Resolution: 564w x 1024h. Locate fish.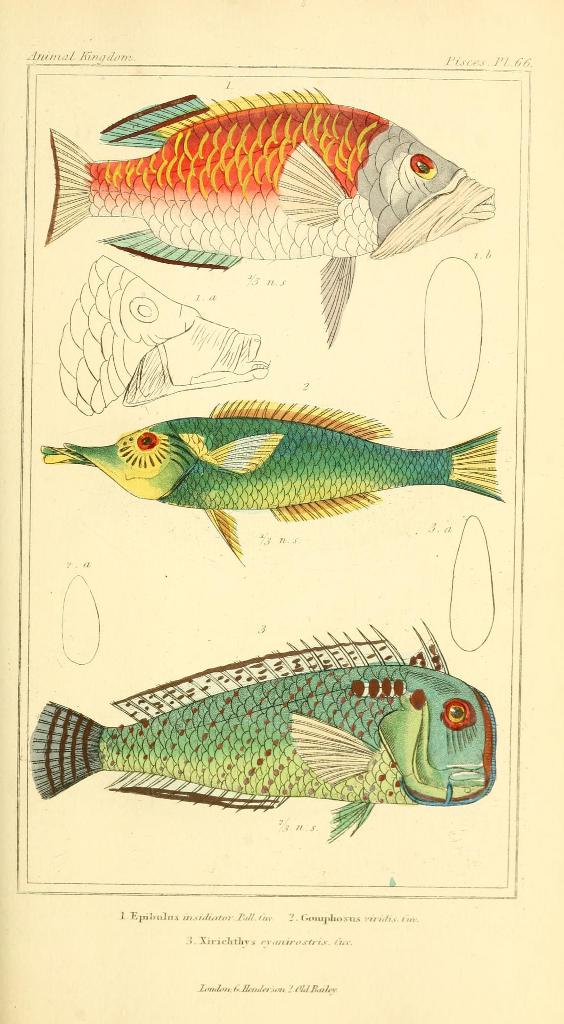
[left=40, top=77, right=492, bottom=338].
